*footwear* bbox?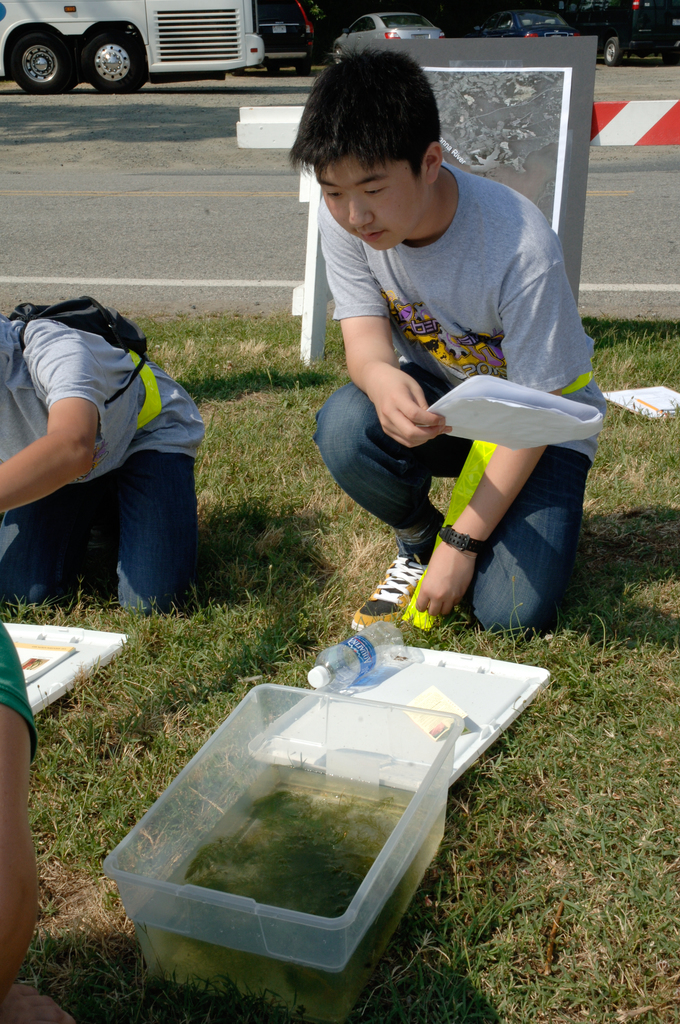
crop(345, 552, 427, 634)
